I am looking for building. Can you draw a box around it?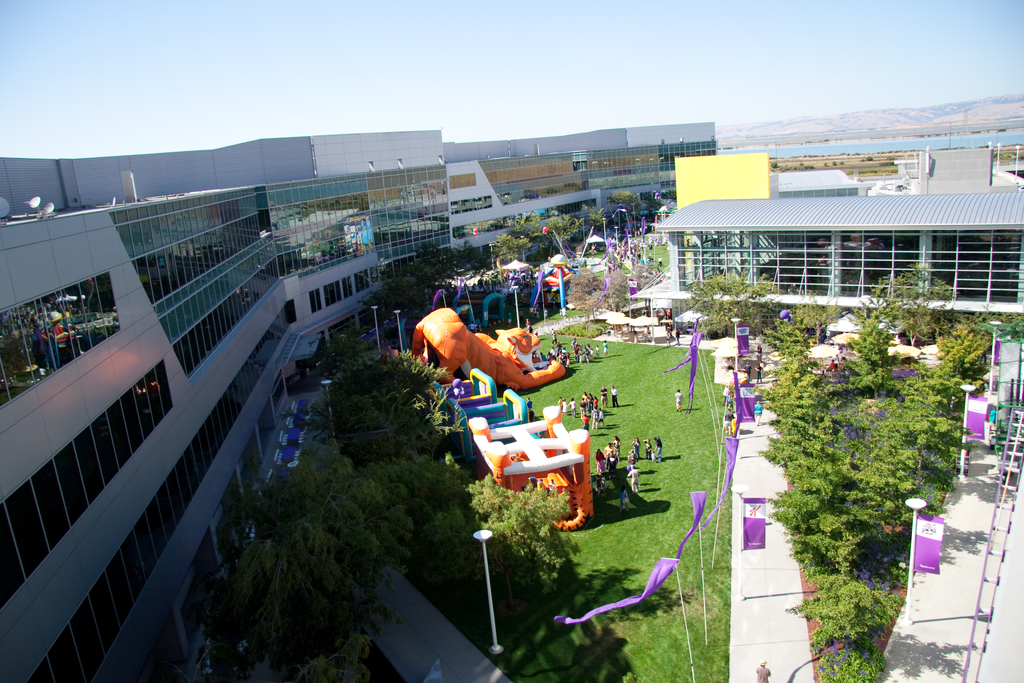
Sure, the bounding box is <box>632,191,1023,334</box>.
